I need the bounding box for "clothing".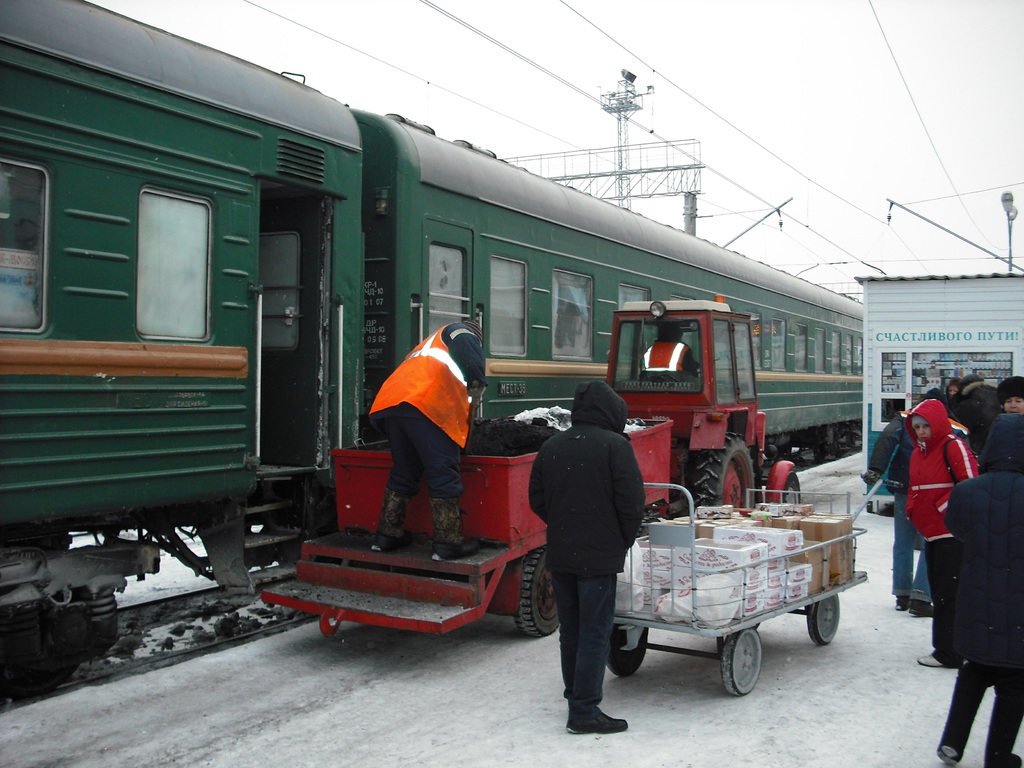
Here it is: BBox(936, 673, 1023, 767).
